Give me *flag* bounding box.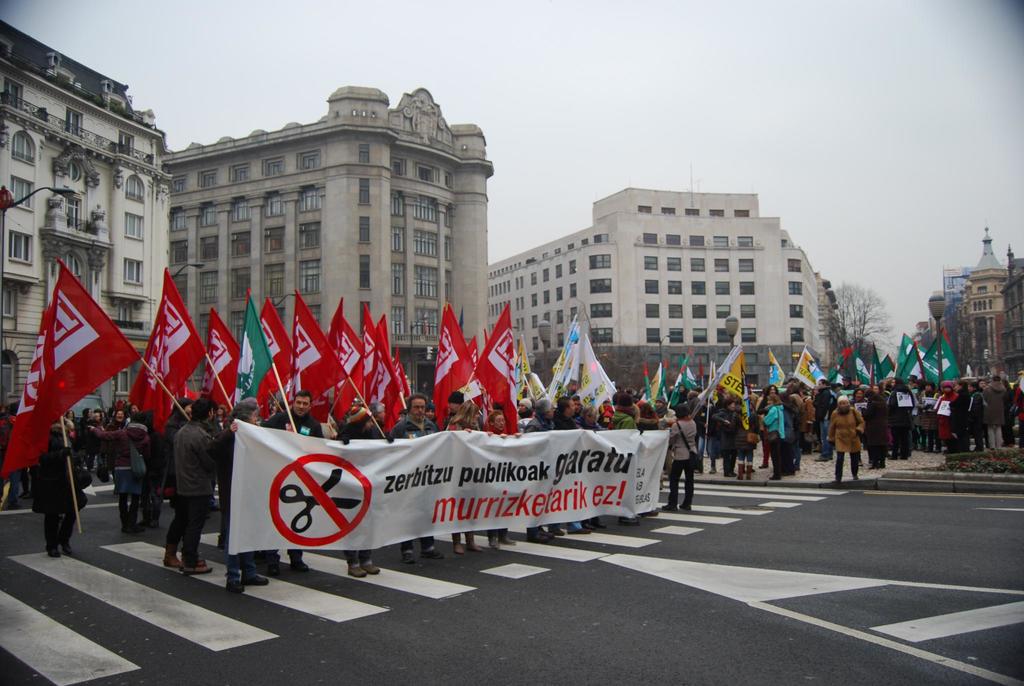
<box>358,302,378,402</box>.
